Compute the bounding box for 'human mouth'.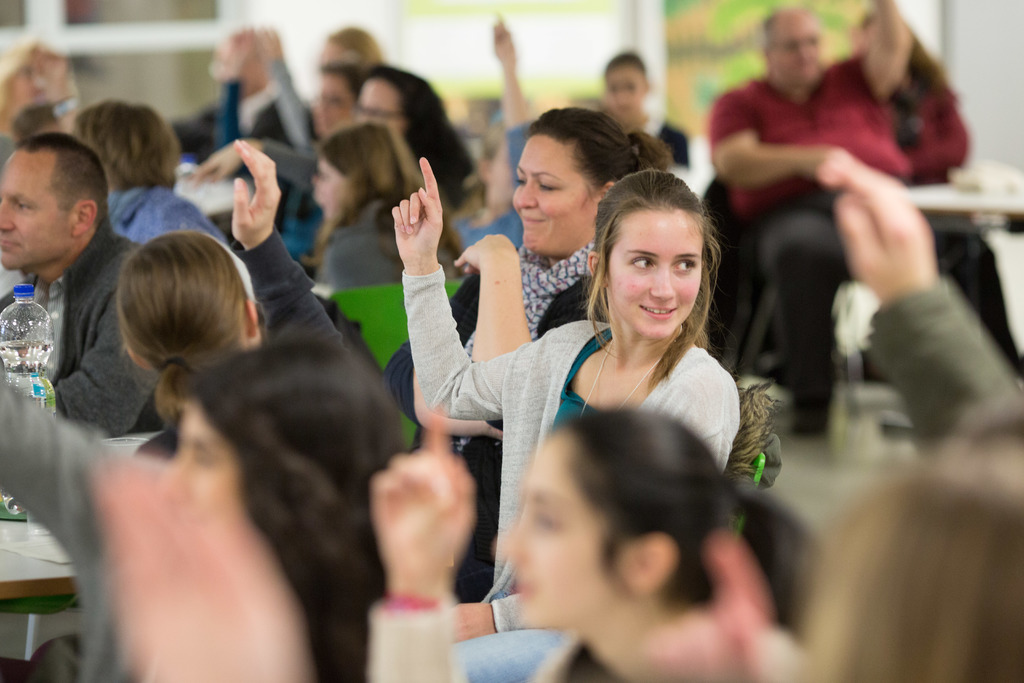
bbox=(642, 304, 682, 317).
